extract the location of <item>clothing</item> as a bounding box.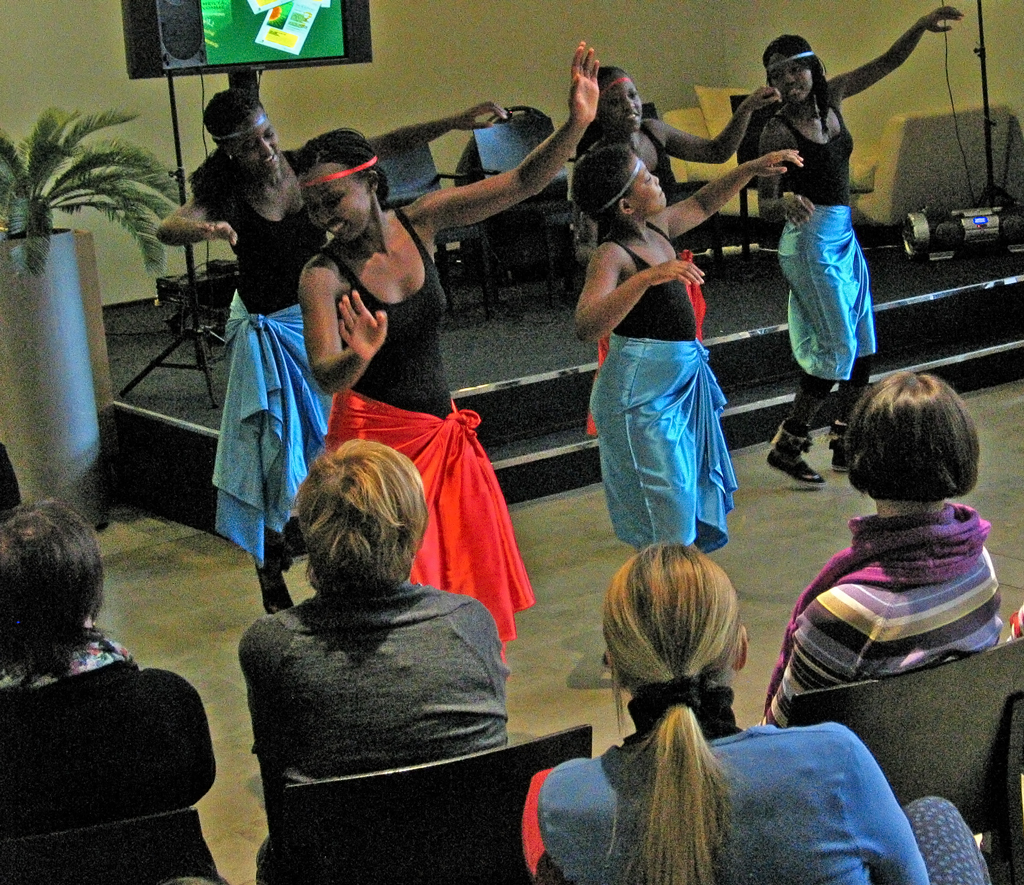
534, 681, 982, 884.
